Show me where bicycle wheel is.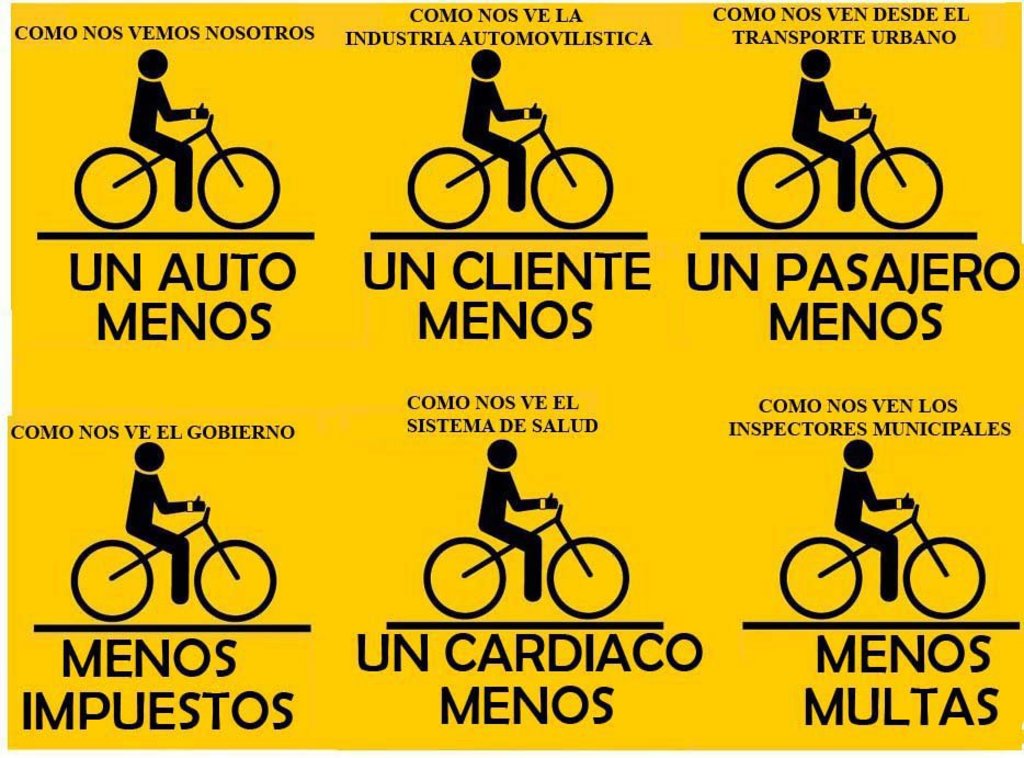
bicycle wheel is at 862/145/943/228.
